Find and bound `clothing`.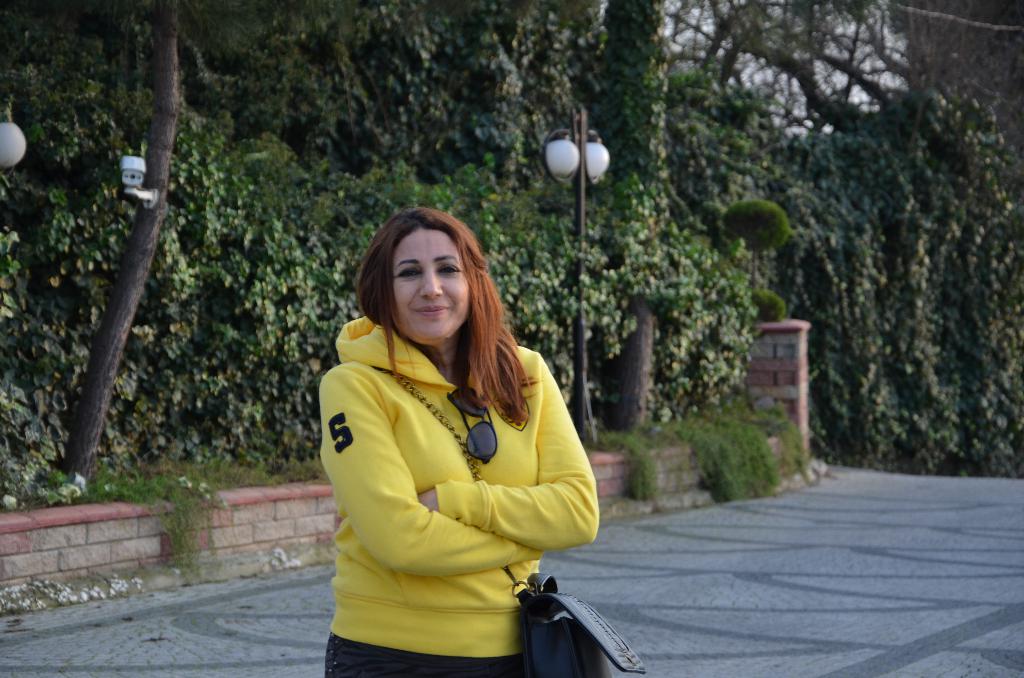
Bound: (305, 296, 595, 647).
